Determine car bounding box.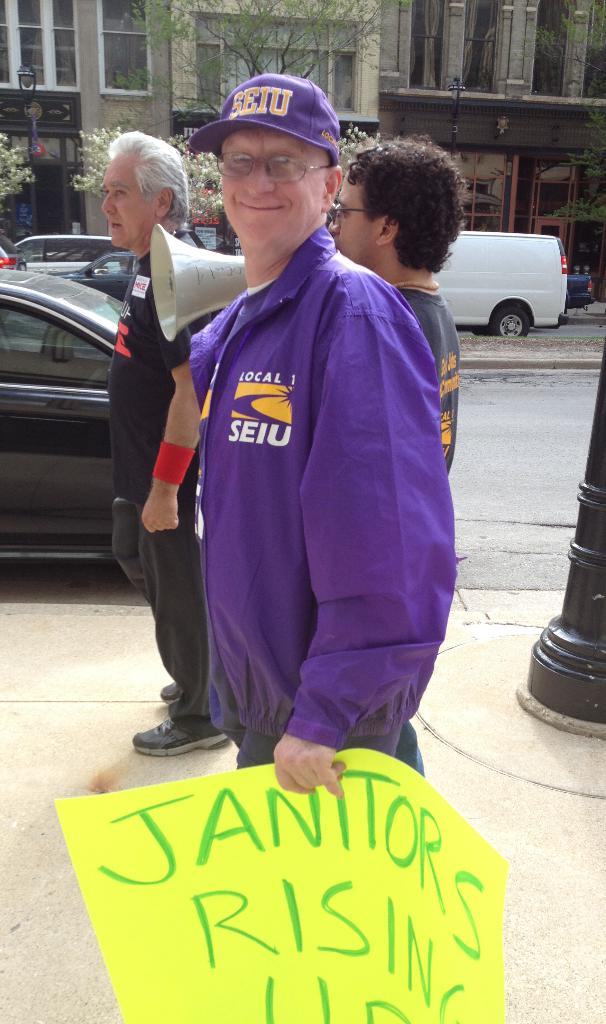
Determined: <bbox>0, 226, 24, 278</bbox>.
